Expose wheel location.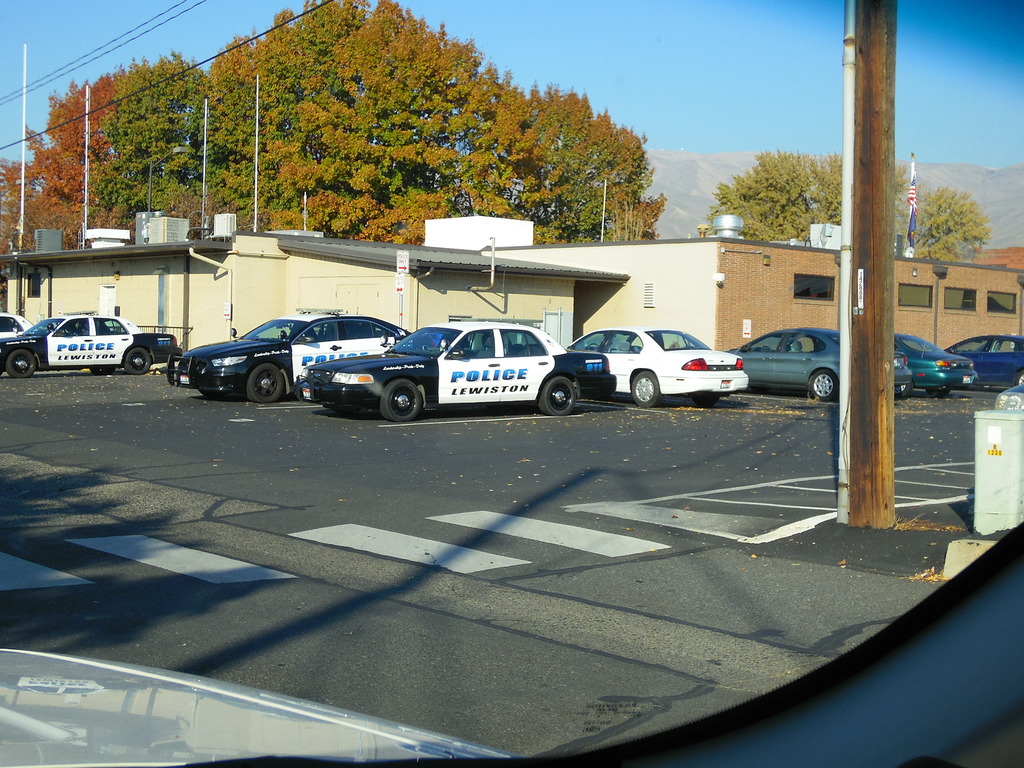
Exposed at bbox=[894, 381, 915, 399].
